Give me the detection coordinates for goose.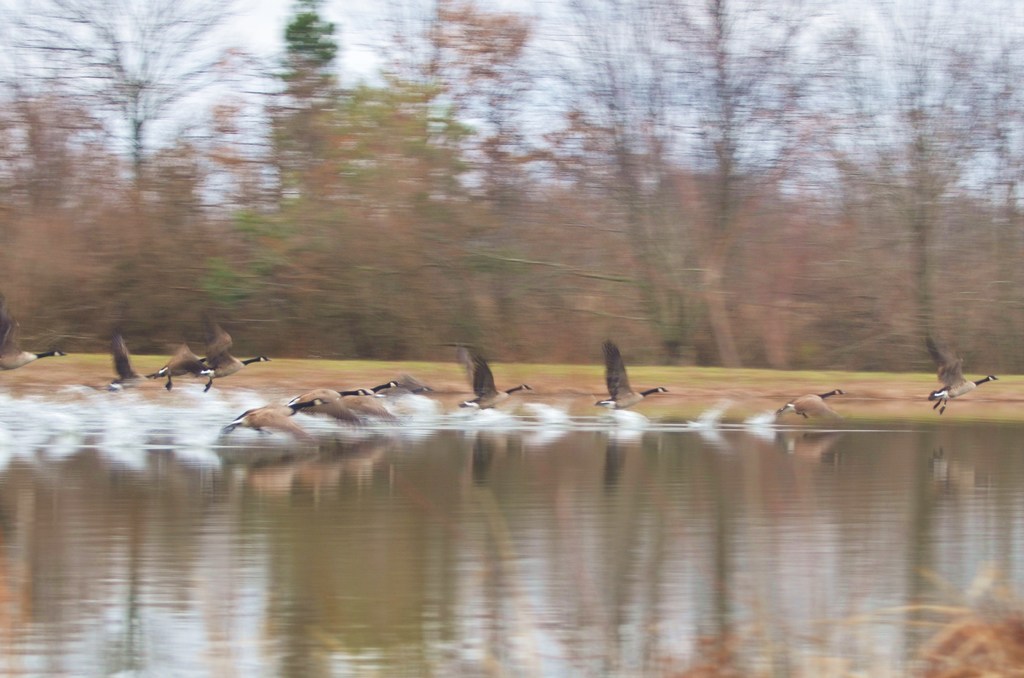
rect(383, 369, 428, 407).
